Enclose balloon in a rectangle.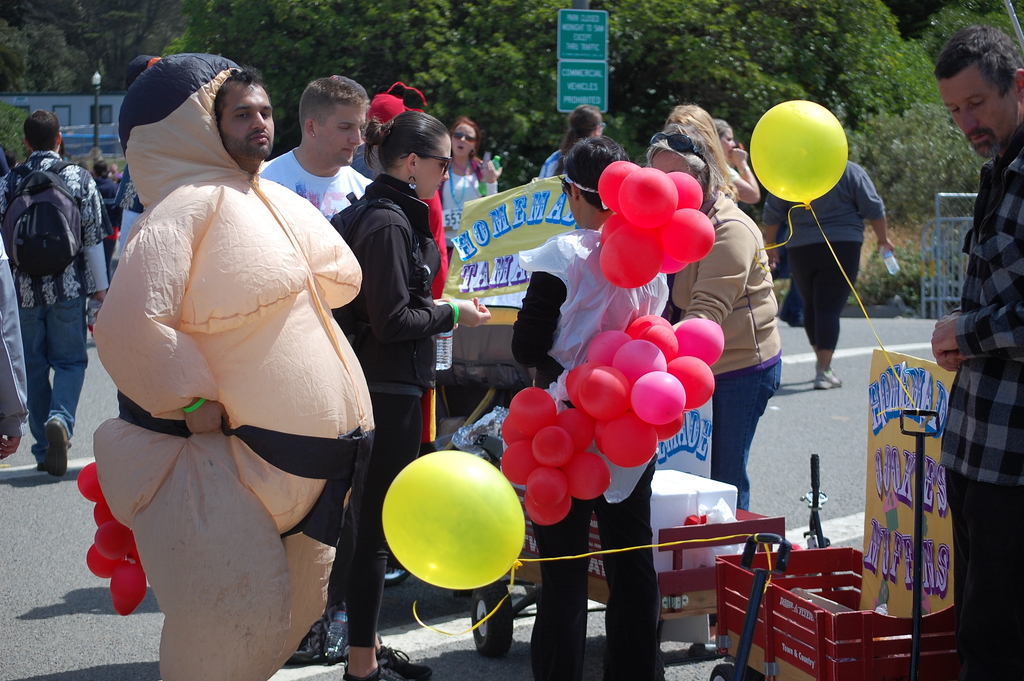
(left=746, top=98, right=852, bottom=206).
